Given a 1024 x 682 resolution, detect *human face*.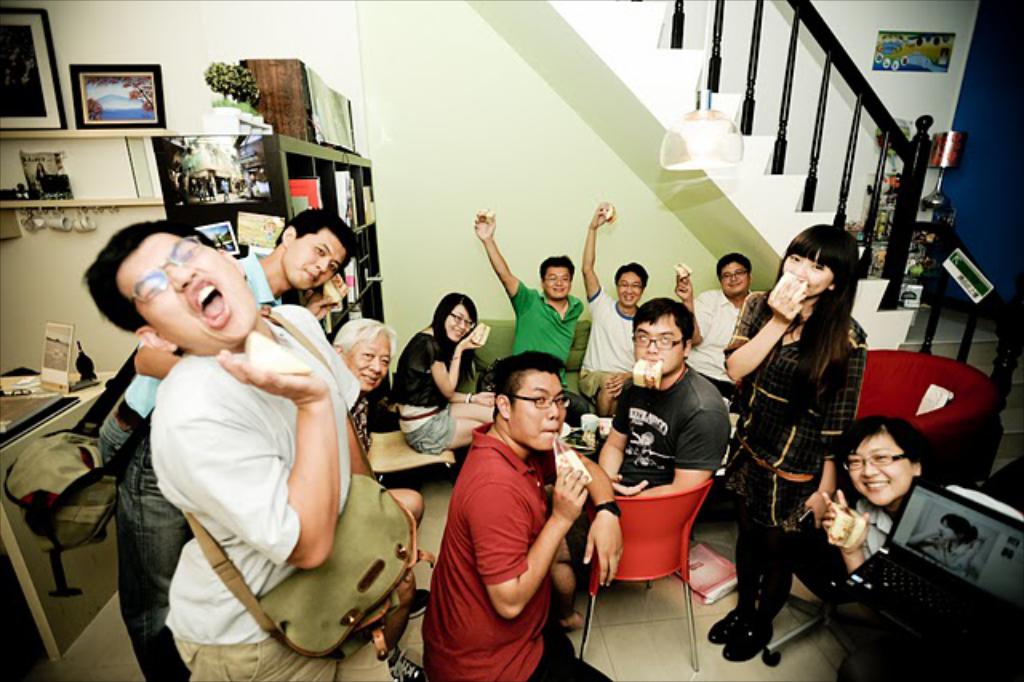
detection(547, 264, 574, 298).
